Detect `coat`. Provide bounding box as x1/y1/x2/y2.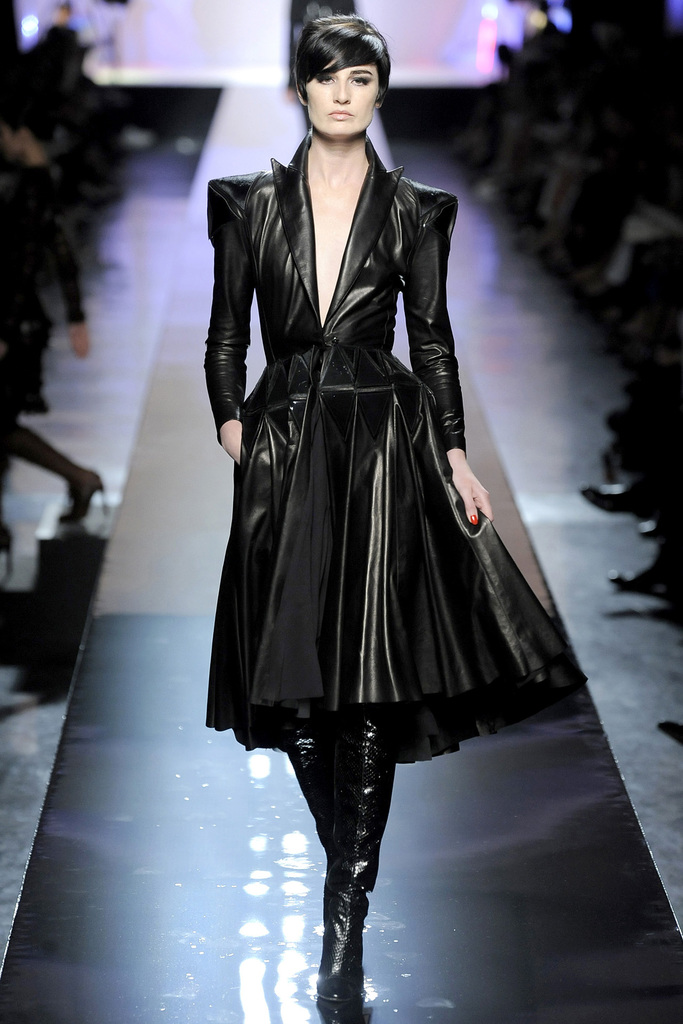
211/90/531/749.
